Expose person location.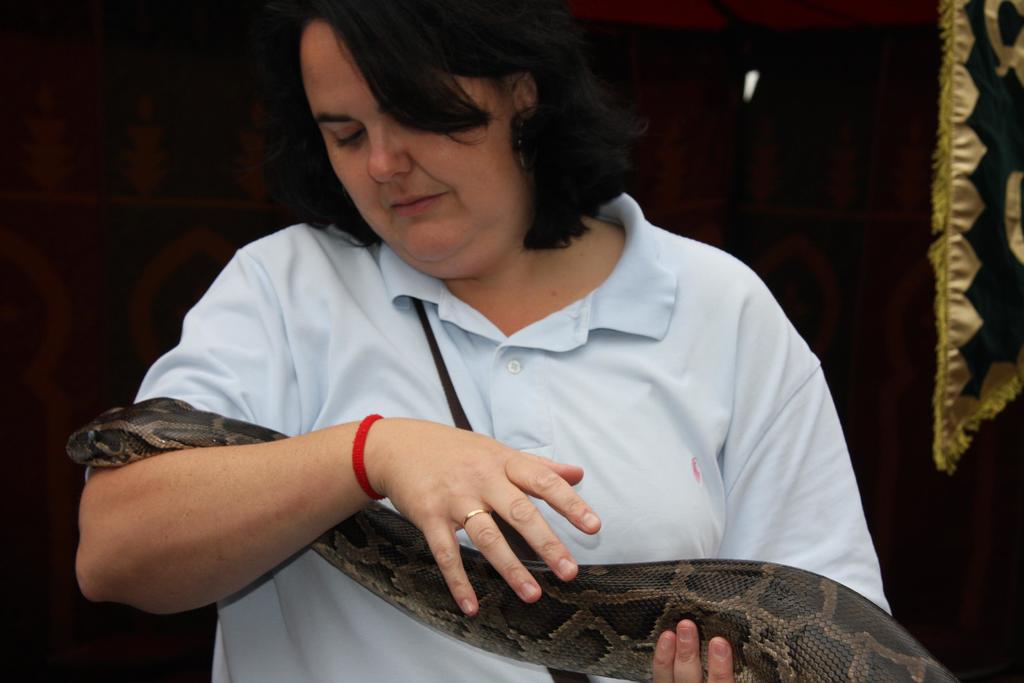
Exposed at box(74, 0, 890, 682).
